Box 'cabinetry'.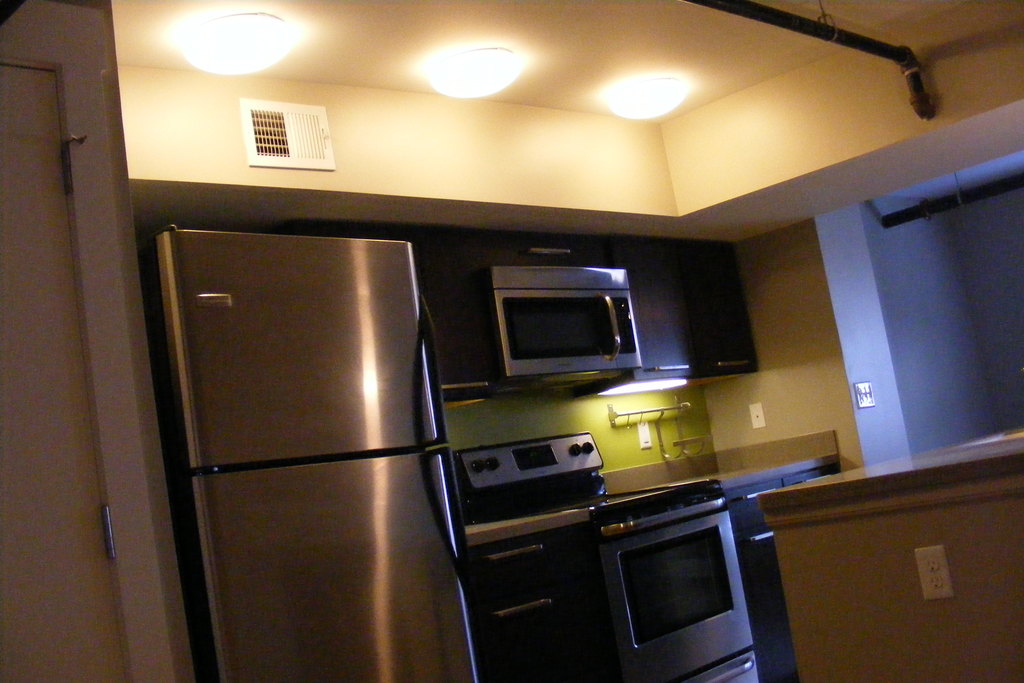
bbox(468, 541, 616, 682).
